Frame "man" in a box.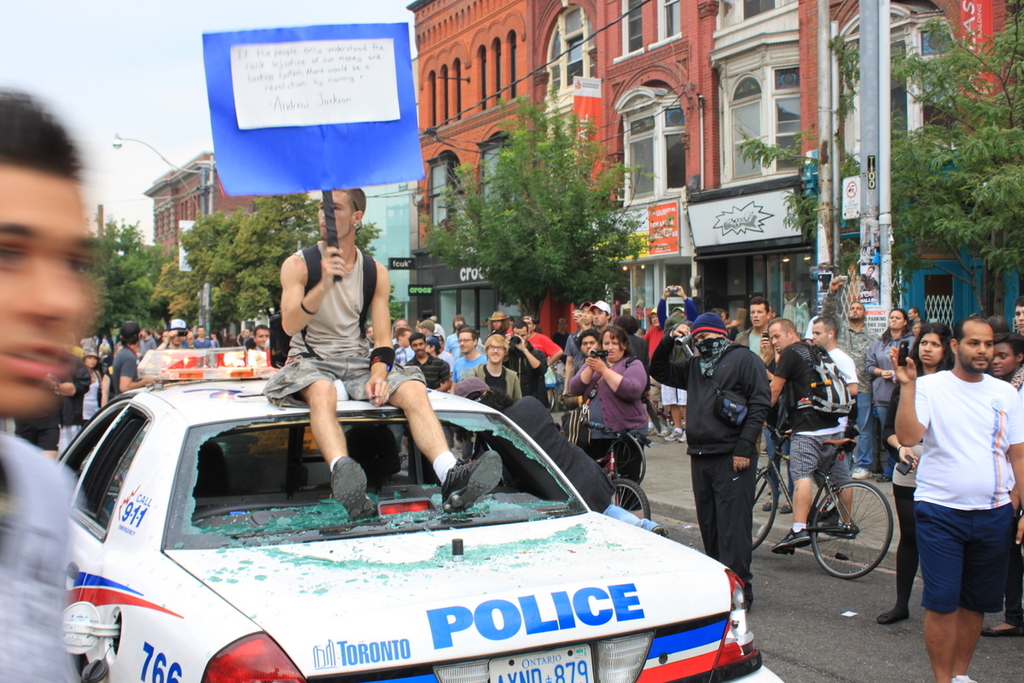
[x1=155, y1=324, x2=196, y2=350].
